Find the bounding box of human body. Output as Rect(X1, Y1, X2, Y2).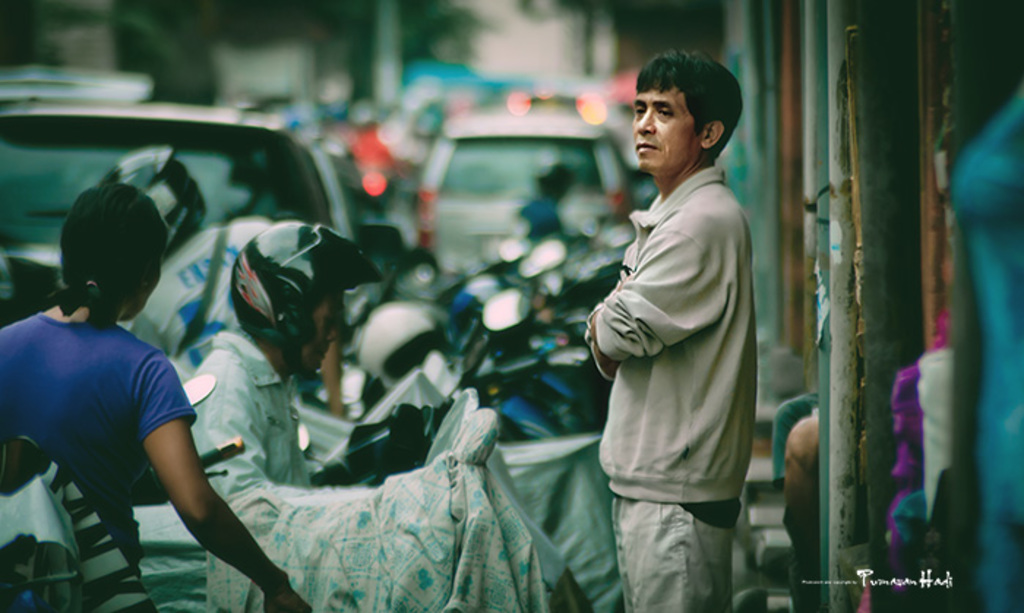
Rect(0, 298, 304, 612).
